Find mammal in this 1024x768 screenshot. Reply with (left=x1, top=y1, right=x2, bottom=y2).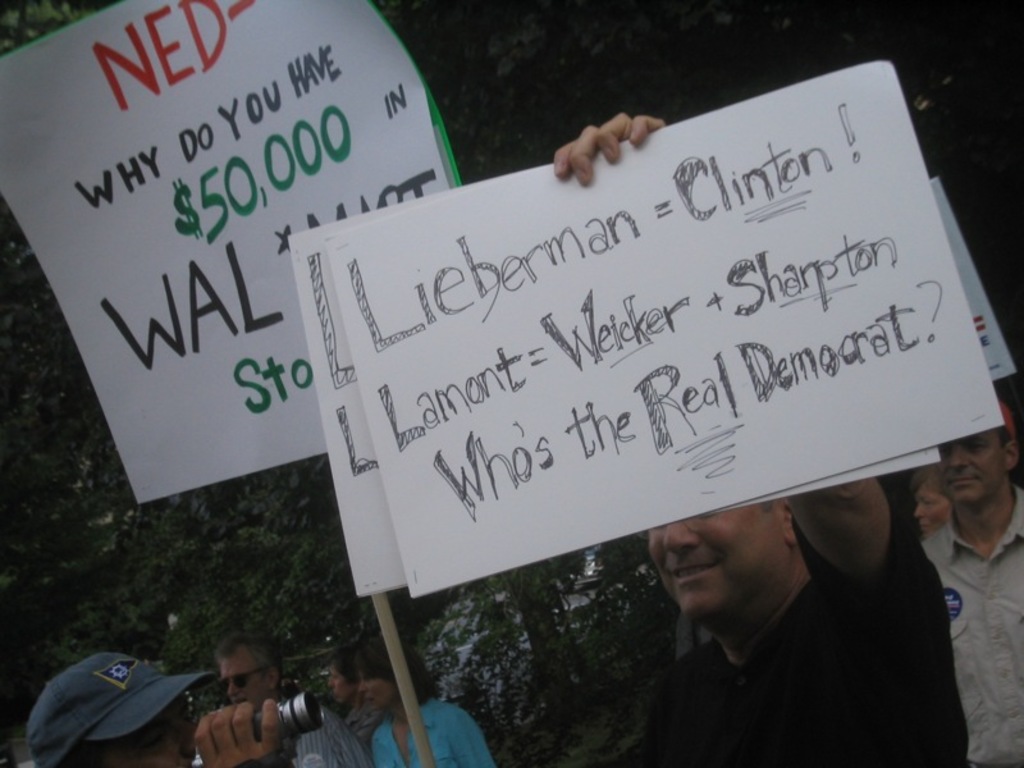
(left=549, top=119, right=959, bottom=767).
